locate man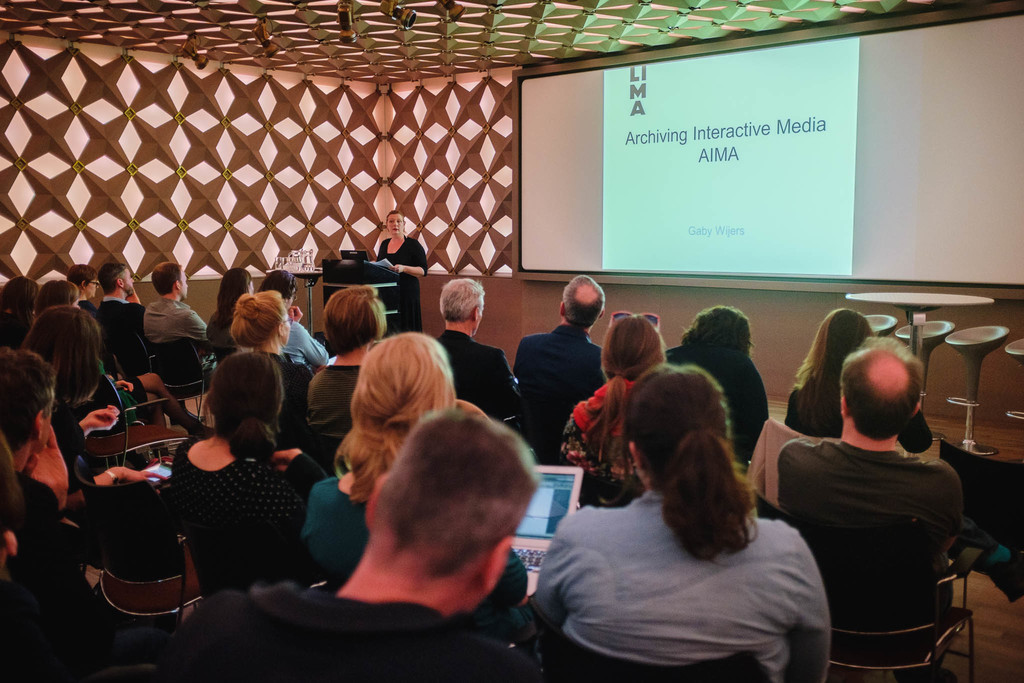
pyautogui.locateOnScreen(99, 263, 148, 379)
